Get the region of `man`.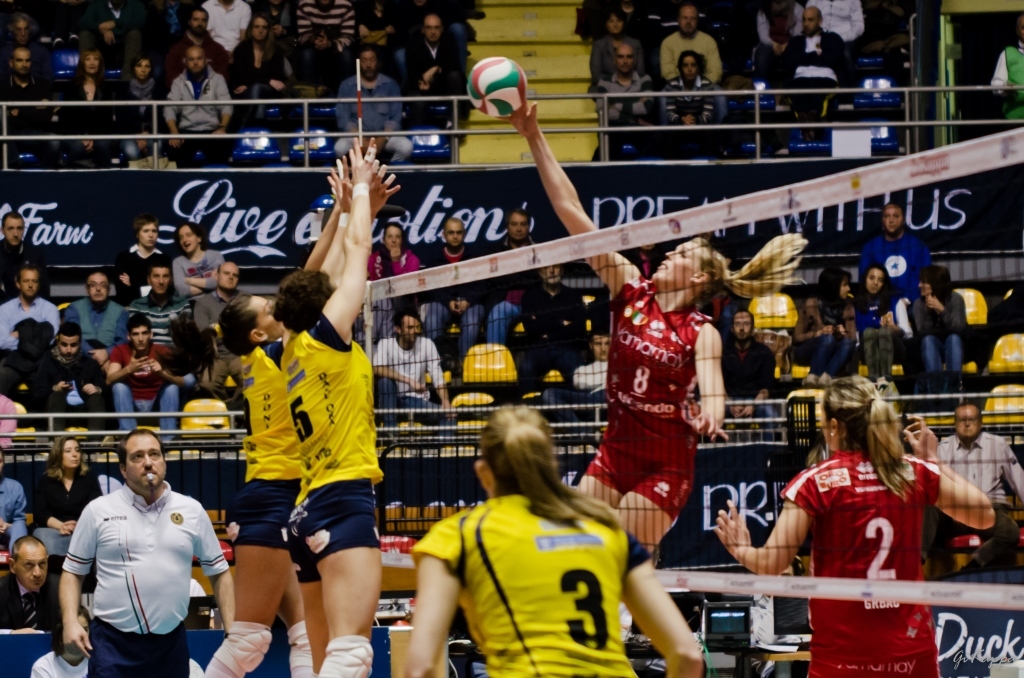
[x1=1, y1=264, x2=57, y2=349].
